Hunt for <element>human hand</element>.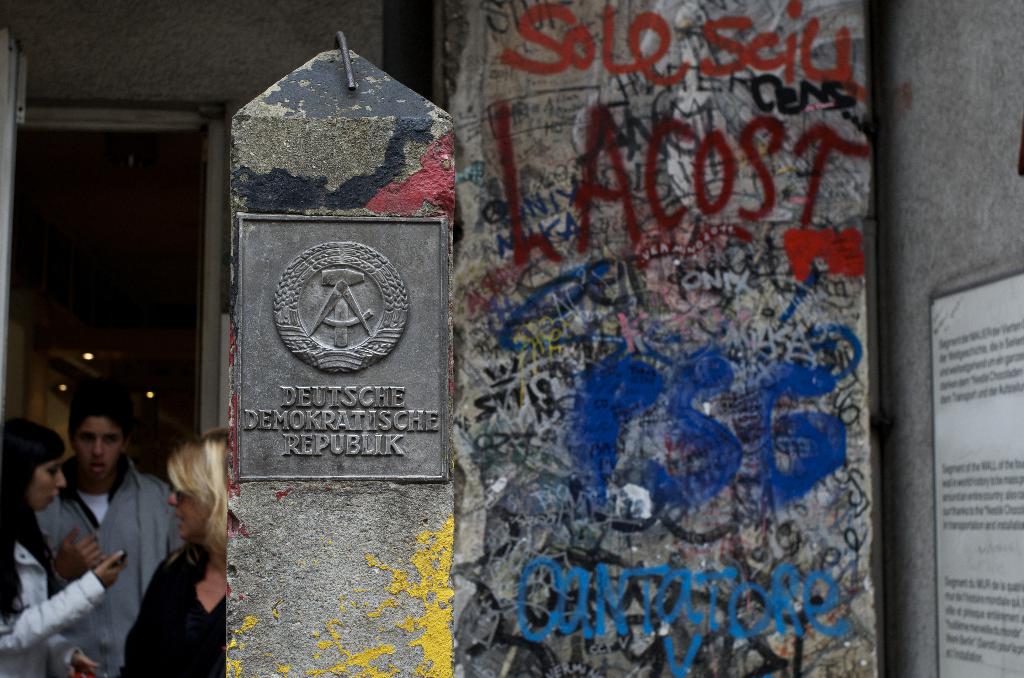
Hunted down at BBox(72, 650, 98, 677).
